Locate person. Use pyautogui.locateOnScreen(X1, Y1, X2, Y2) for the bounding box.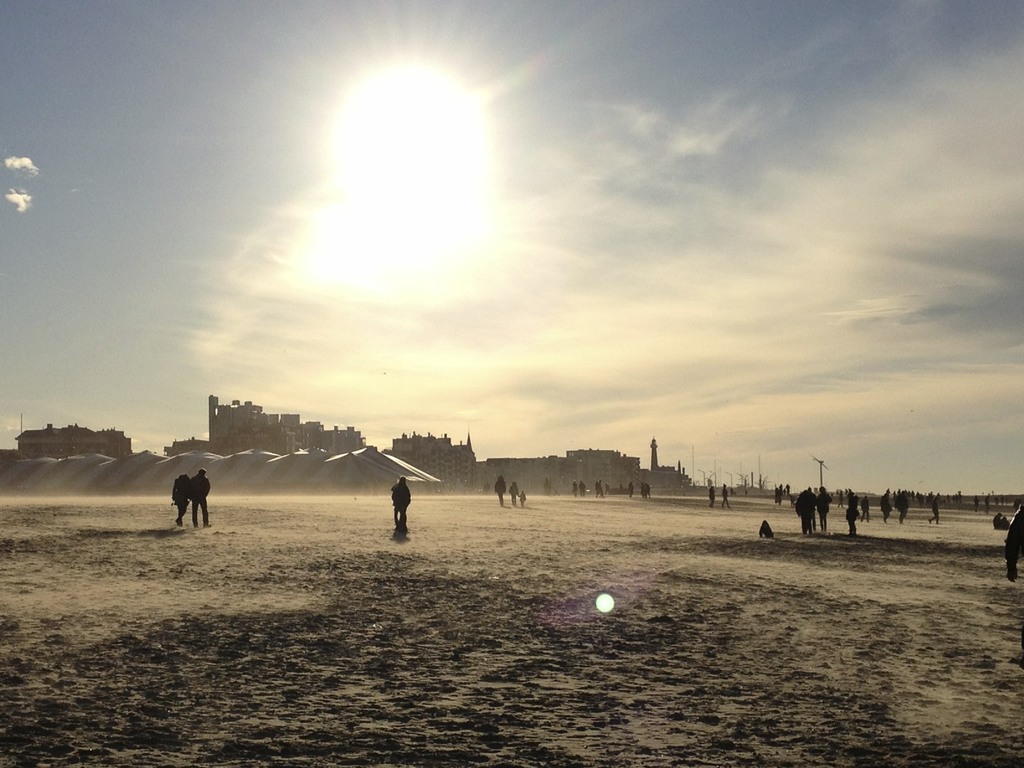
pyautogui.locateOnScreen(596, 479, 604, 501).
